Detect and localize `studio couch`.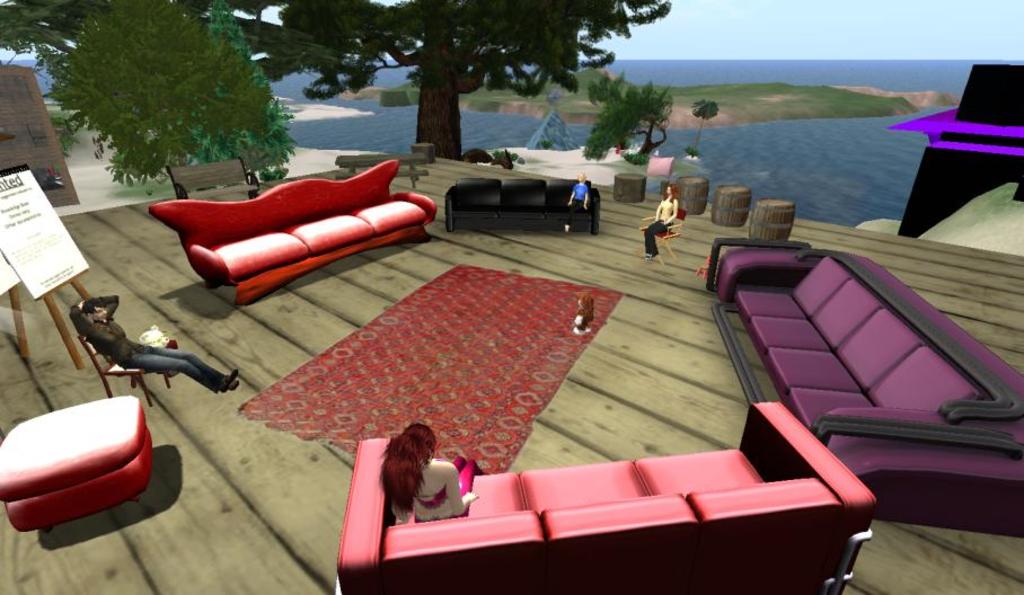
Localized at Rect(708, 230, 1023, 543).
